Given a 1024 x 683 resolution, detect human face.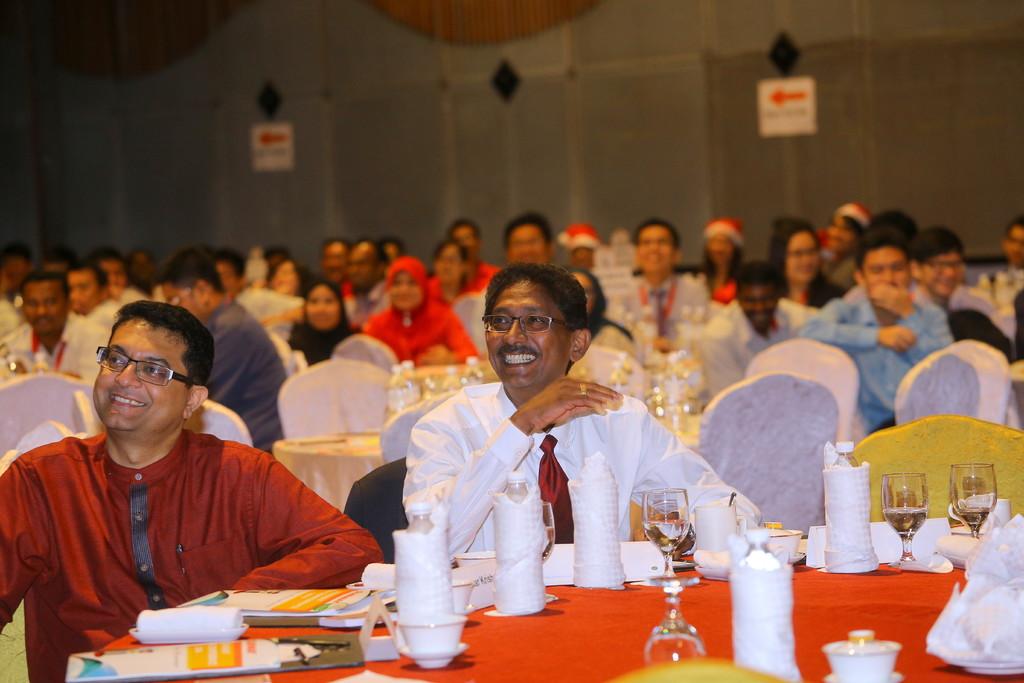
x1=390, y1=269, x2=425, y2=309.
